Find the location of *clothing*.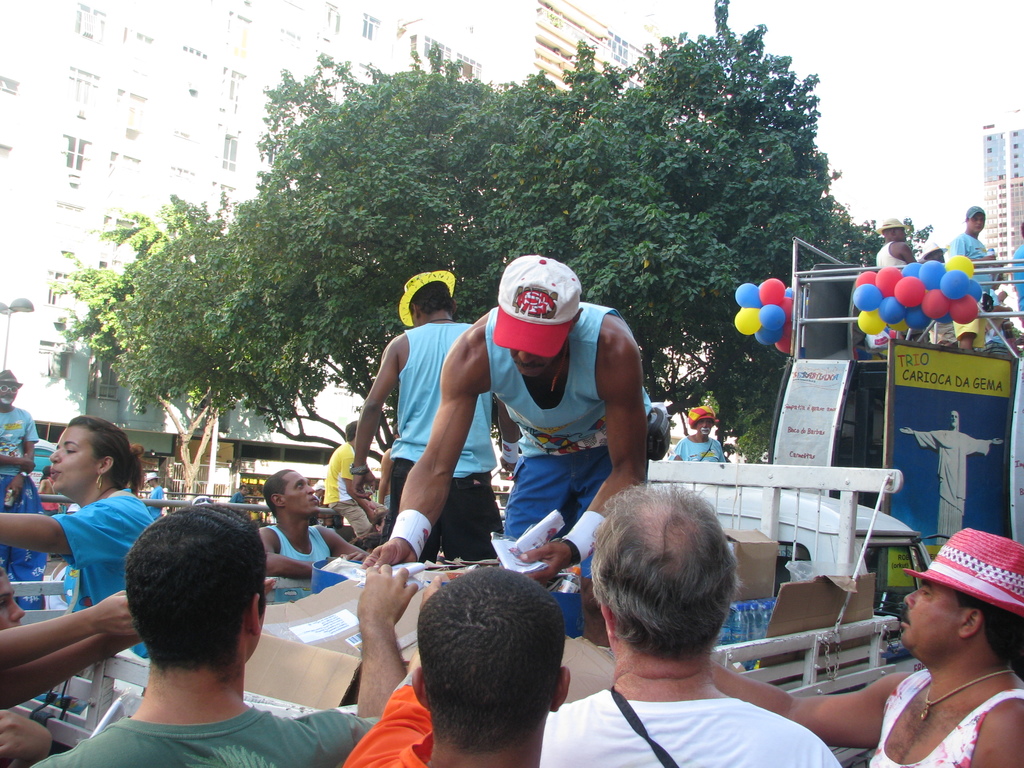
Location: (486, 300, 634, 574).
